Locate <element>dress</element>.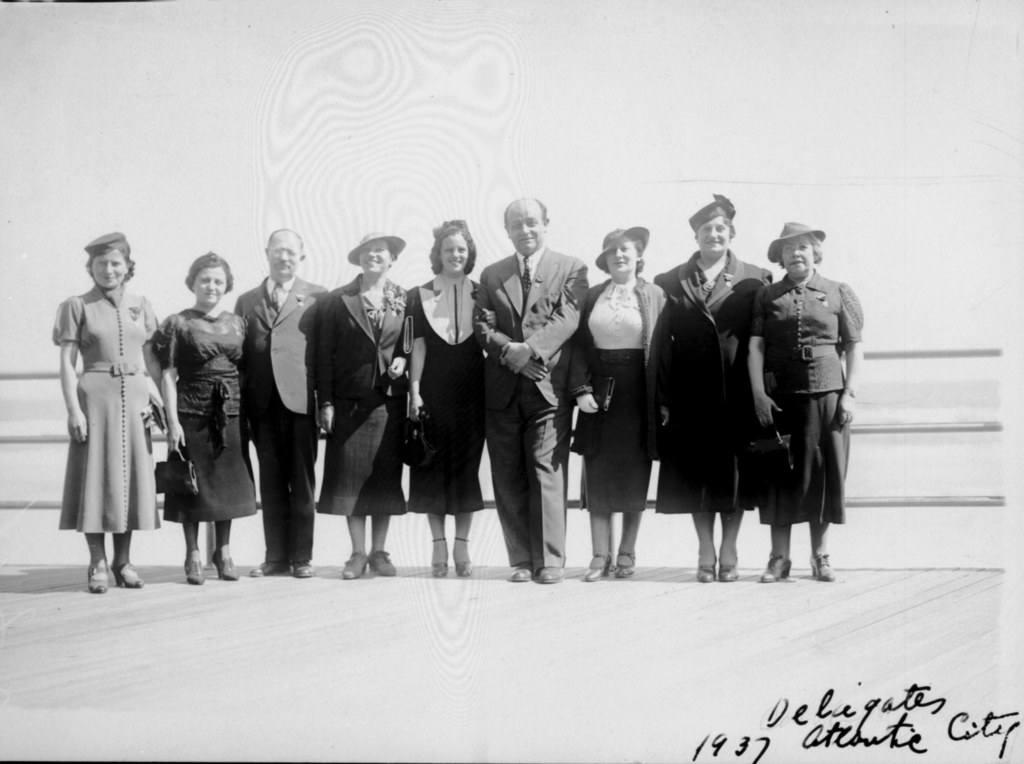
Bounding box: 563, 274, 666, 520.
